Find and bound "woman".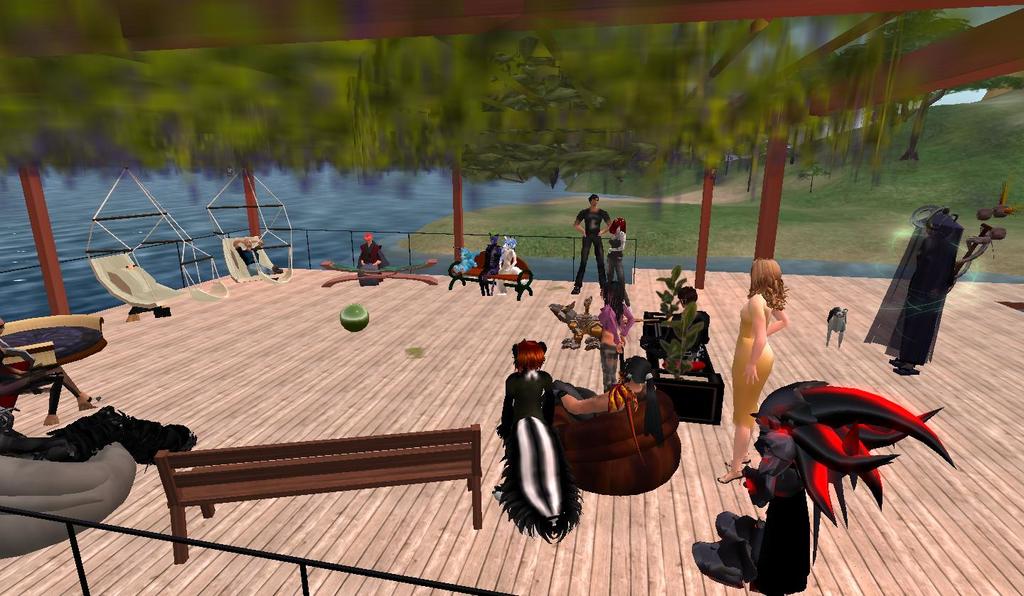
Bound: box=[711, 259, 788, 487].
